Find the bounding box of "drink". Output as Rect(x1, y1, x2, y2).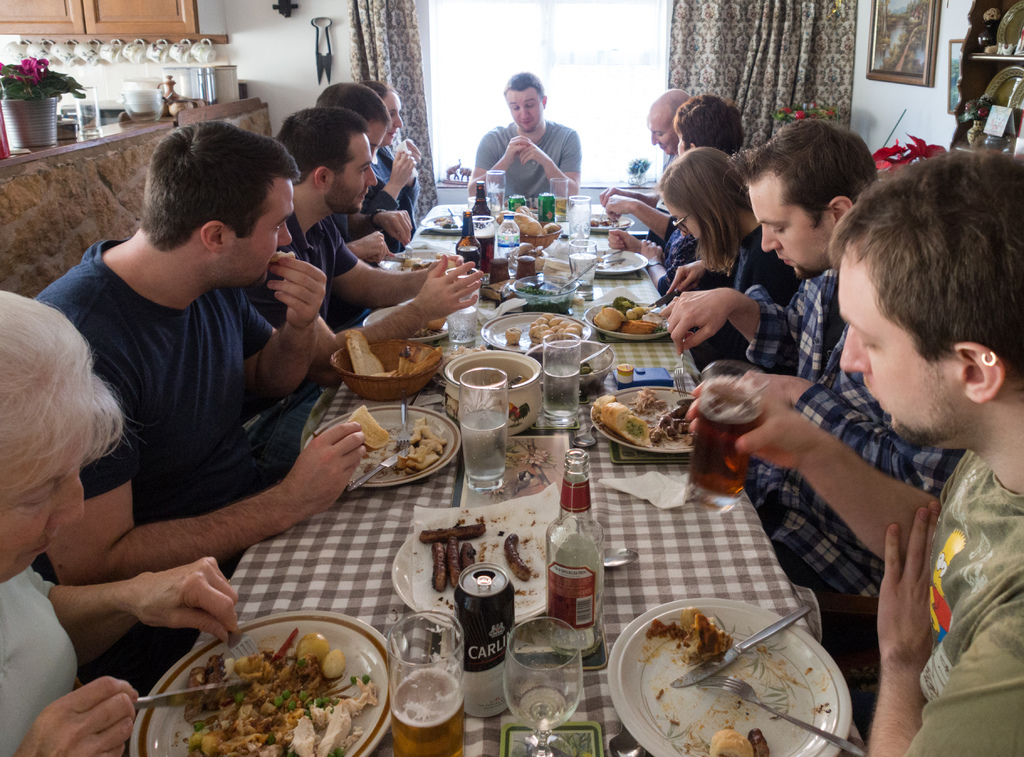
Rect(567, 255, 596, 299).
